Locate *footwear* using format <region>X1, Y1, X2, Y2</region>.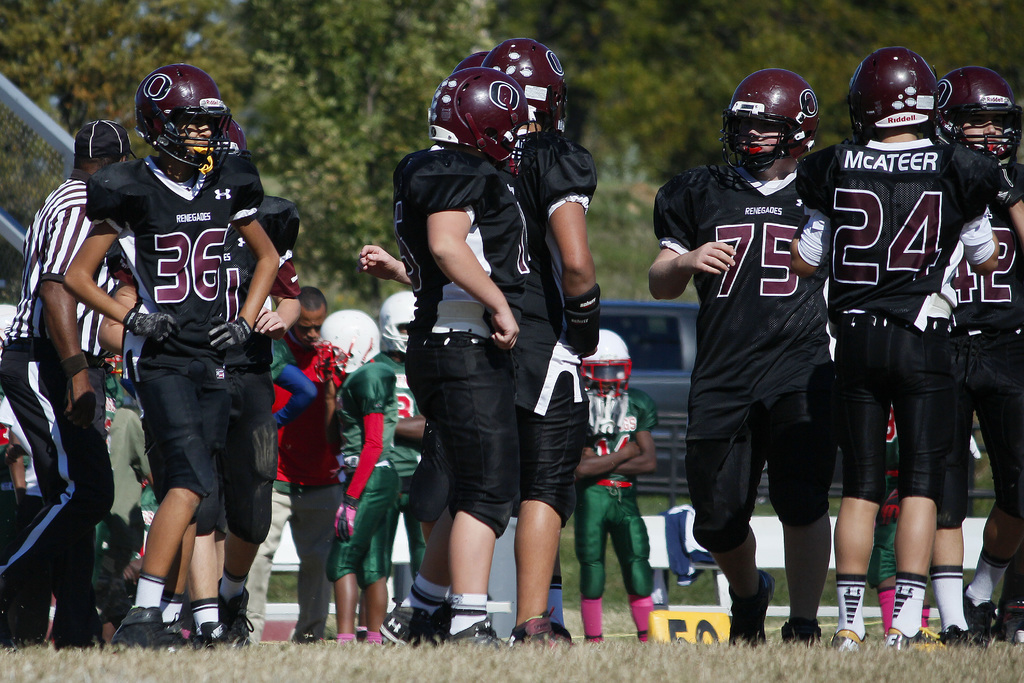
<region>378, 601, 504, 651</region>.
